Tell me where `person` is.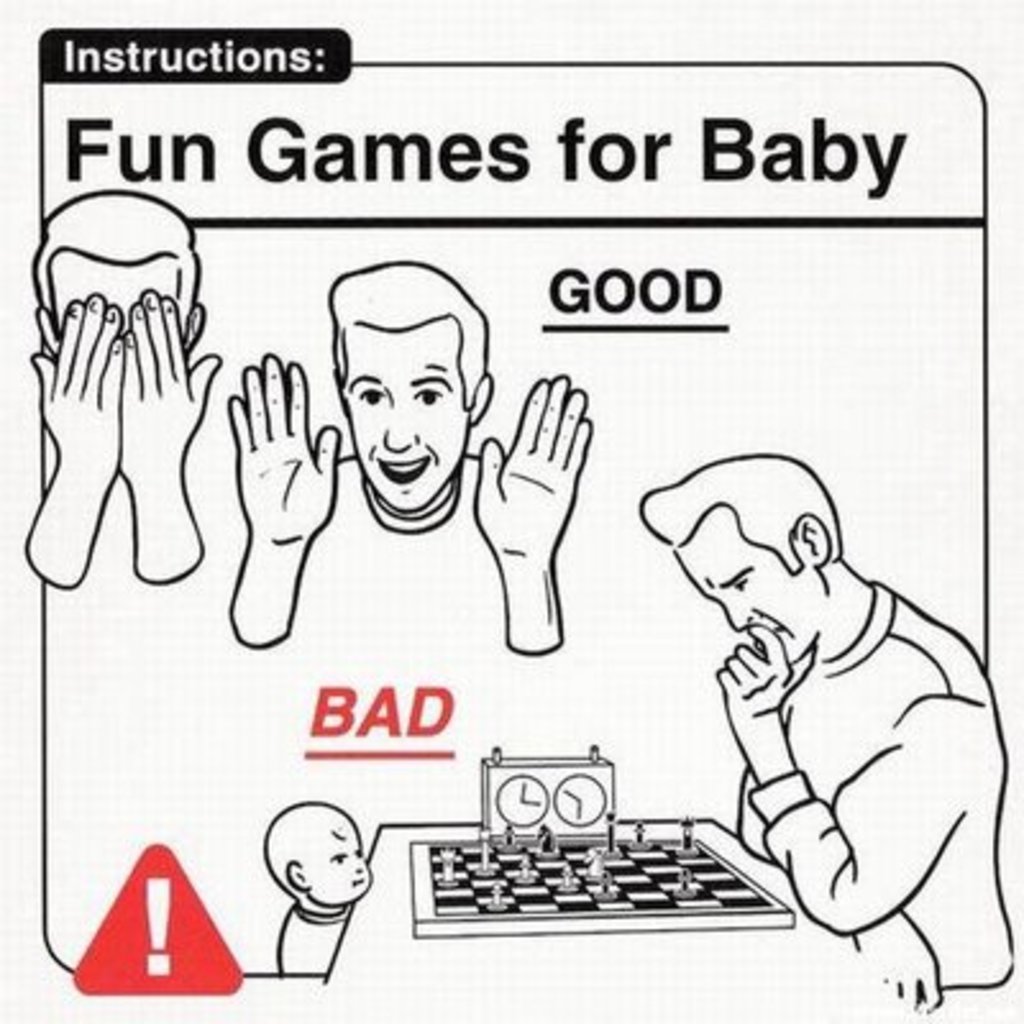
`person` is at [266, 786, 369, 988].
